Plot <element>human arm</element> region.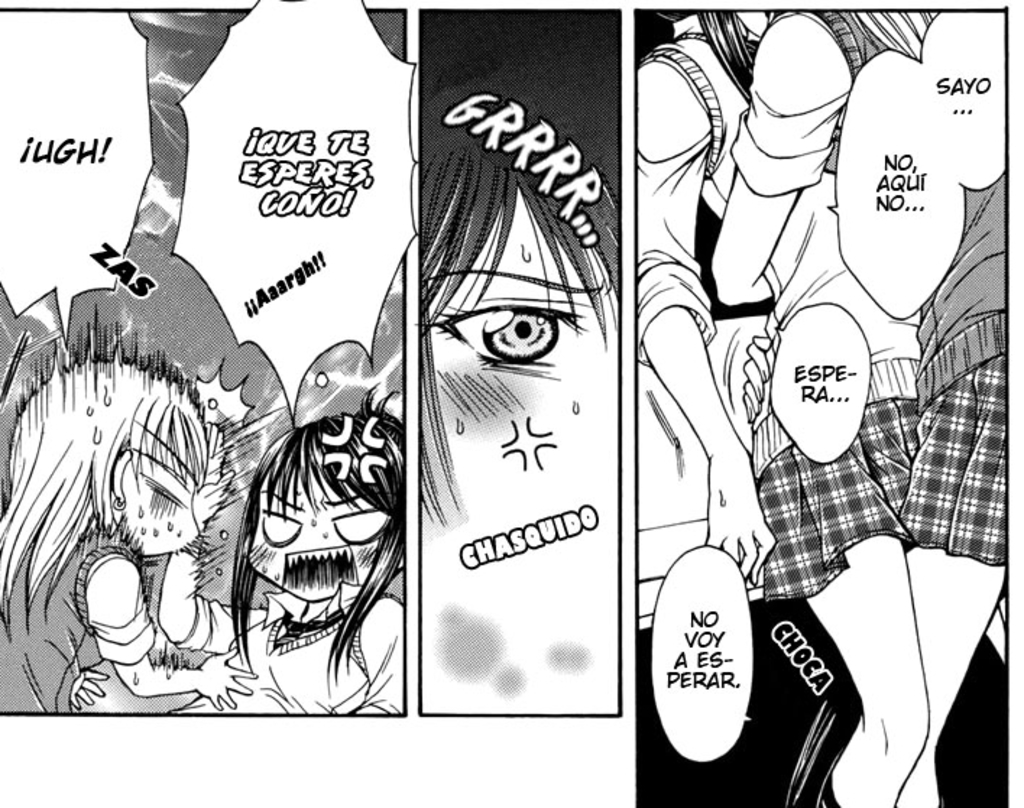
Plotted at <bbox>81, 552, 260, 710</bbox>.
